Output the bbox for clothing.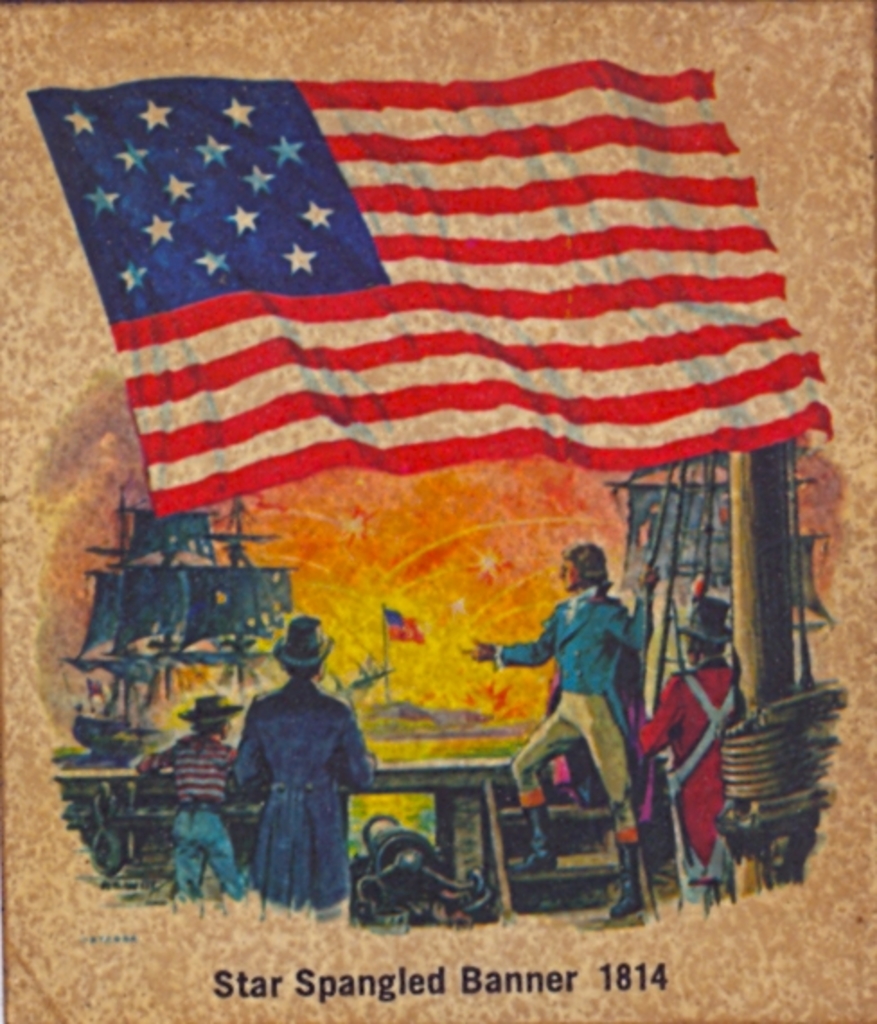
{"x1": 494, "y1": 569, "x2": 663, "y2": 839}.
